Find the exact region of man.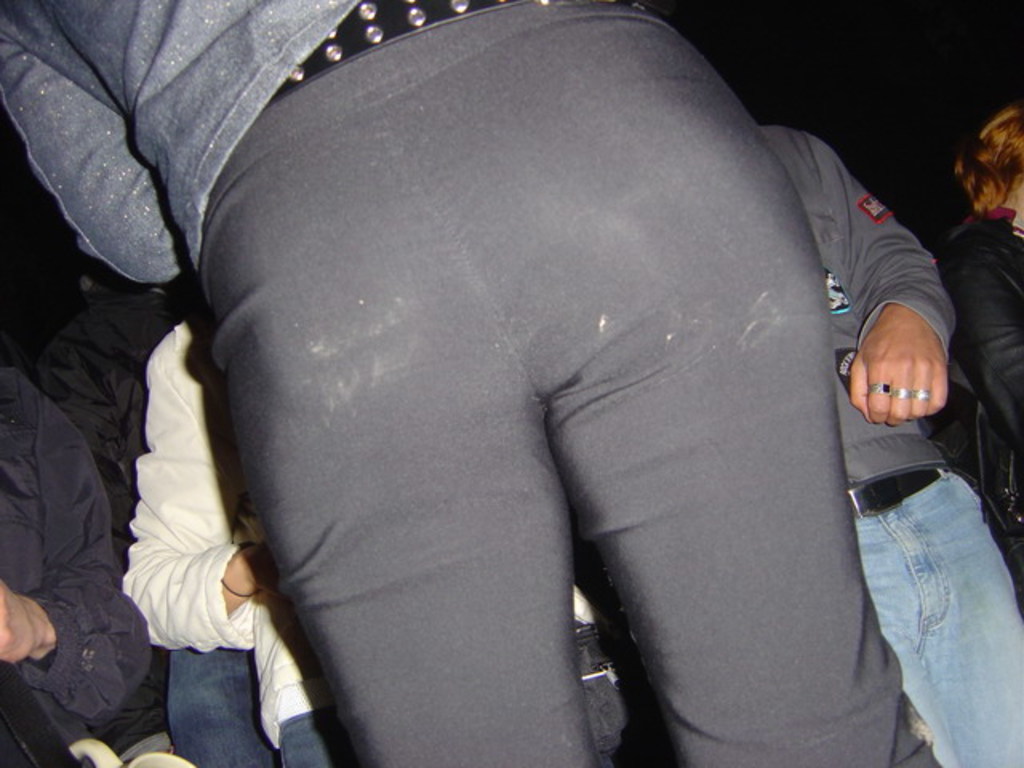
Exact region: rect(760, 118, 1022, 766).
